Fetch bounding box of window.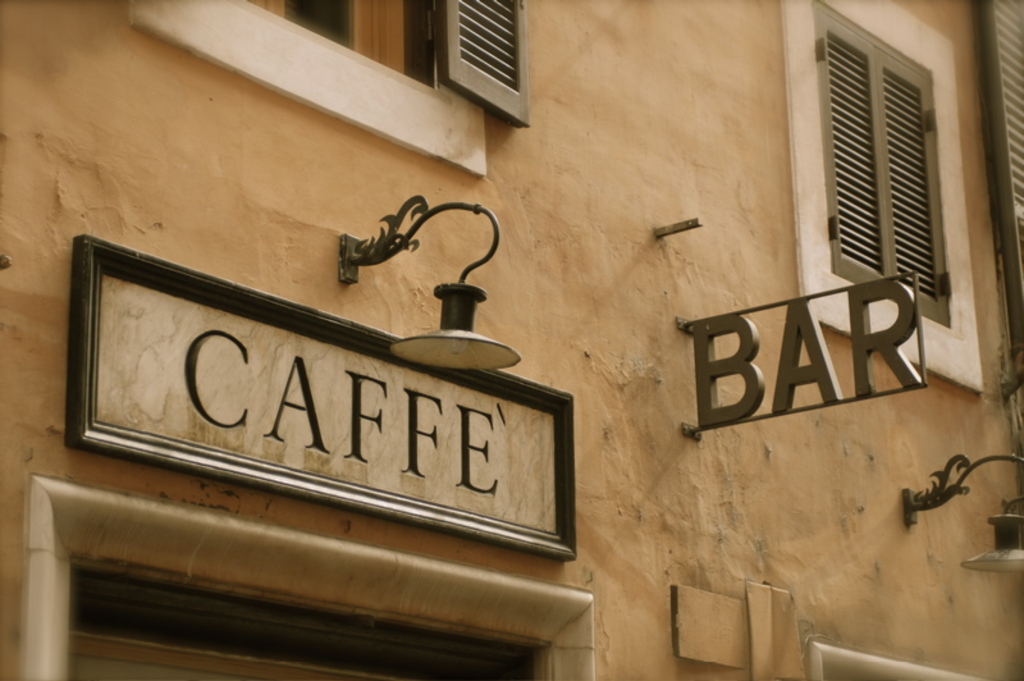
Bbox: Rect(123, 0, 529, 186).
